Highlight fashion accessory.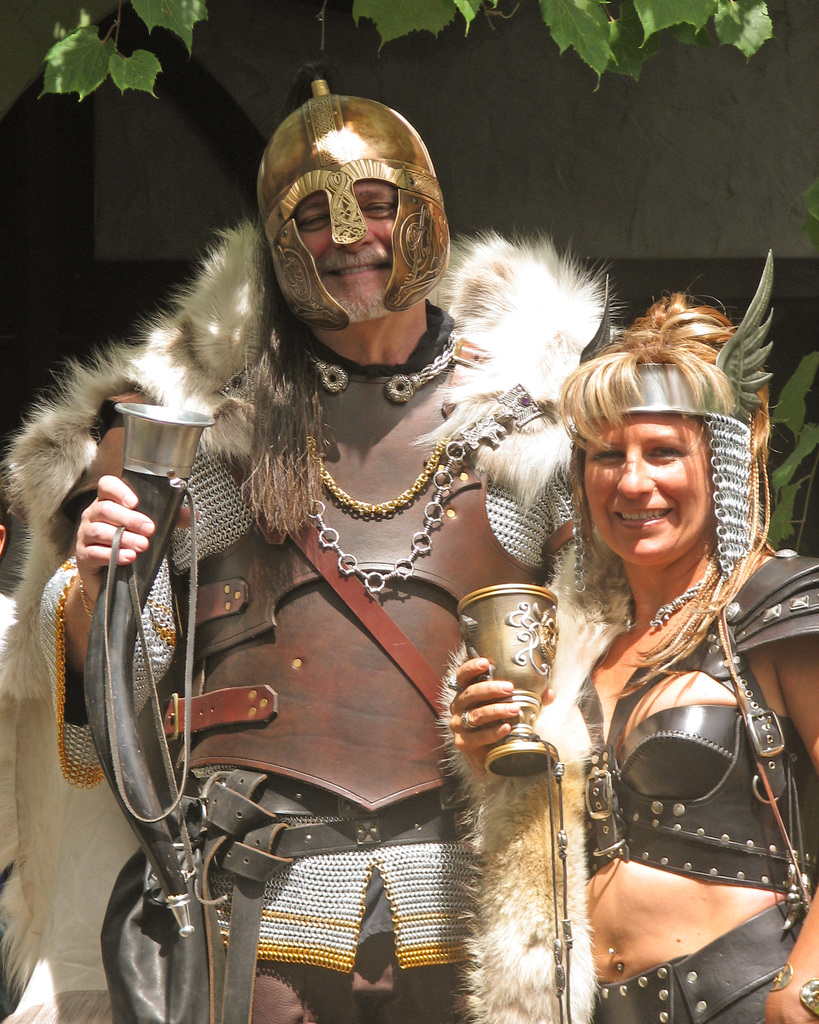
Highlighted region: x1=459 y1=711 x2=476 y2=733.
